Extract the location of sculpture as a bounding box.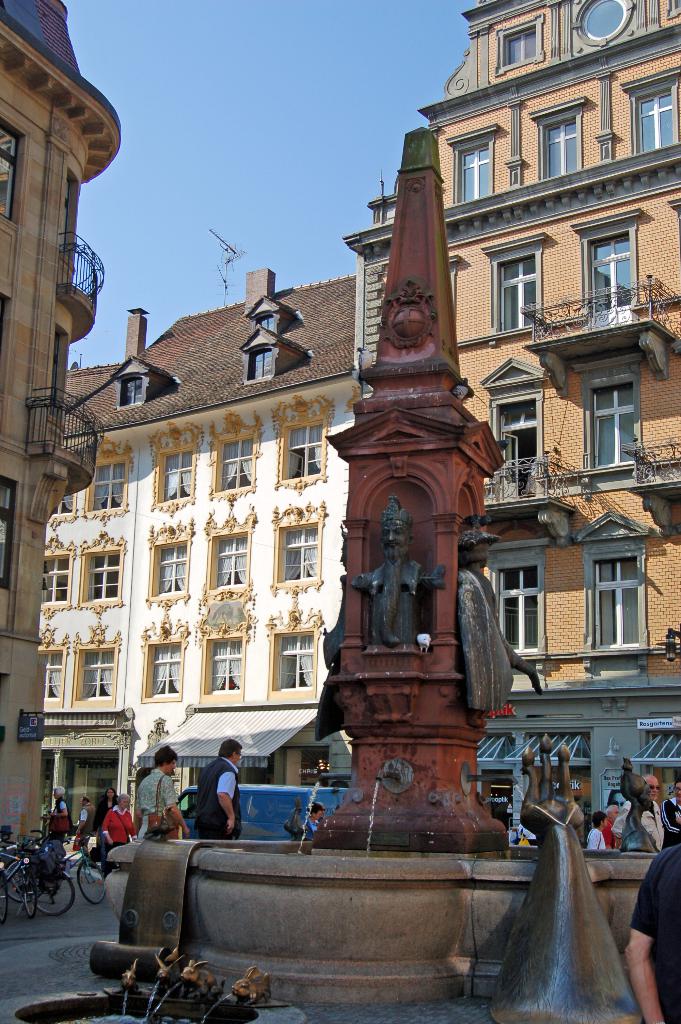
pyautogui.locateOnScreen(480, 719, 645, 1023).
